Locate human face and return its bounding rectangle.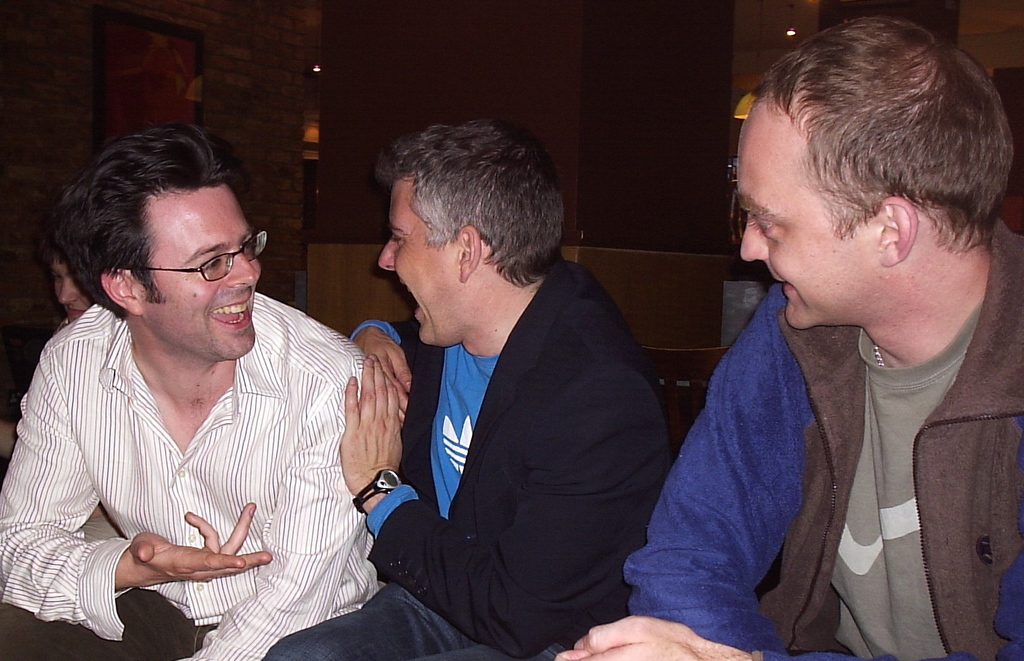
l=57, t=253, r=92, b=318.
